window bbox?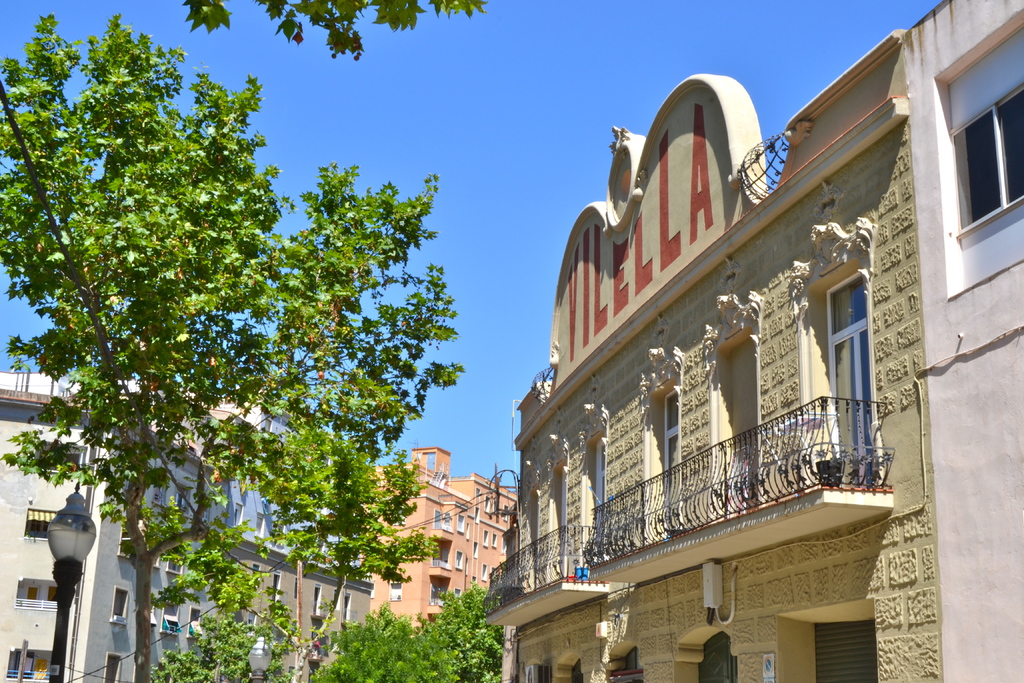
x1=161 y1=600 x2=181 y2=635
